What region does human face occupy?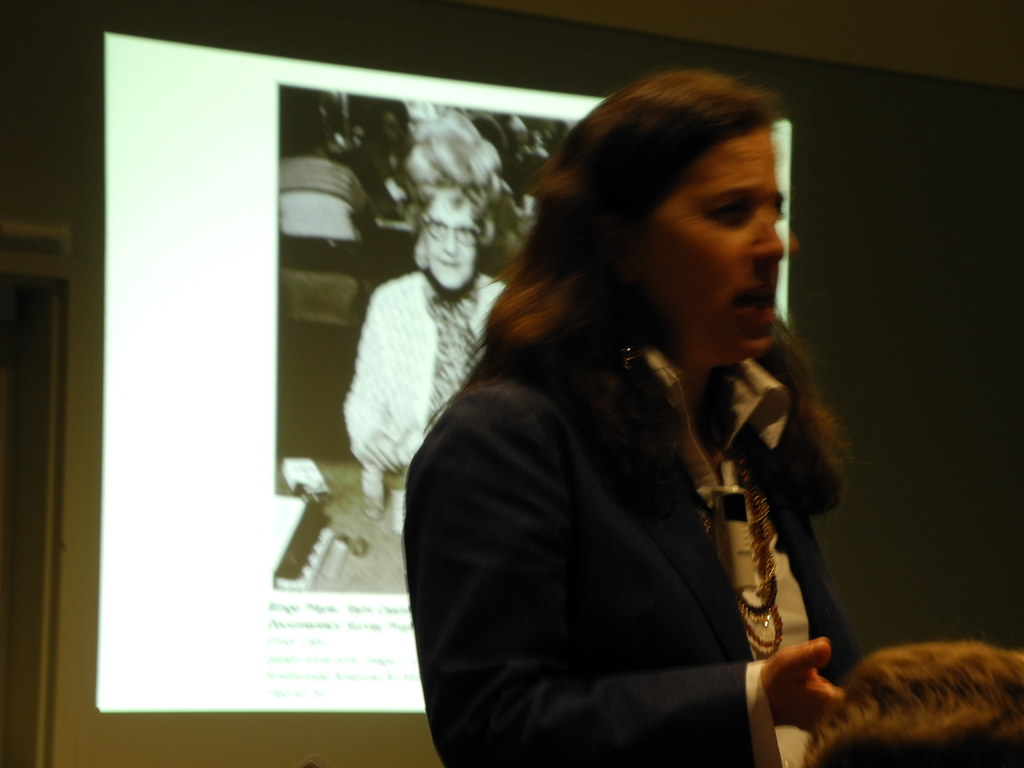
(x1=425, y1=190, x2=478, y2=289).
